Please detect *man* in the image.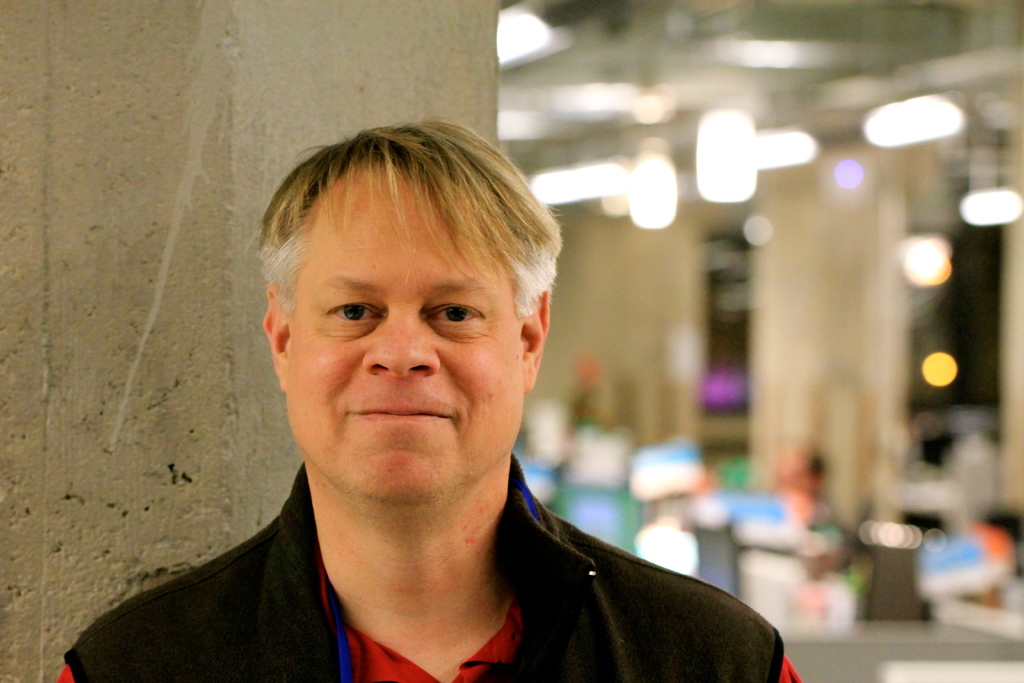
Rect(48, 117, 800, 682).
